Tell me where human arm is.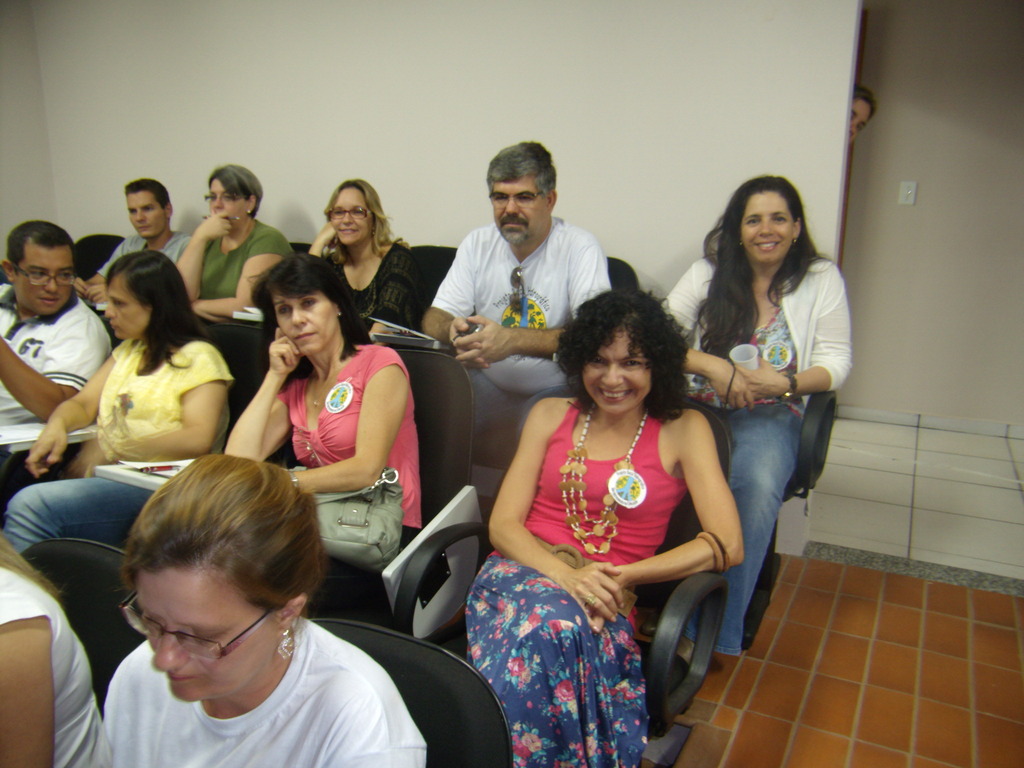
human arm is at left=29, top=346, right=117, bottom=474.
